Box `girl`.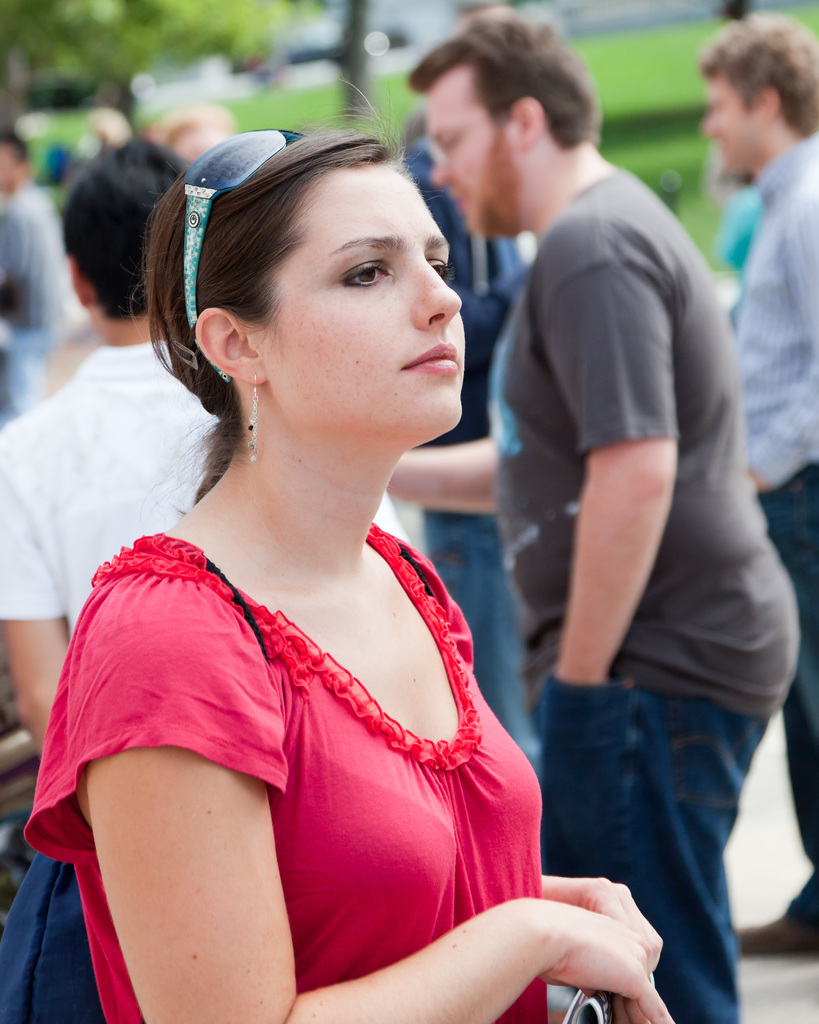
<region>24, 120, 672, 1023</region>.
